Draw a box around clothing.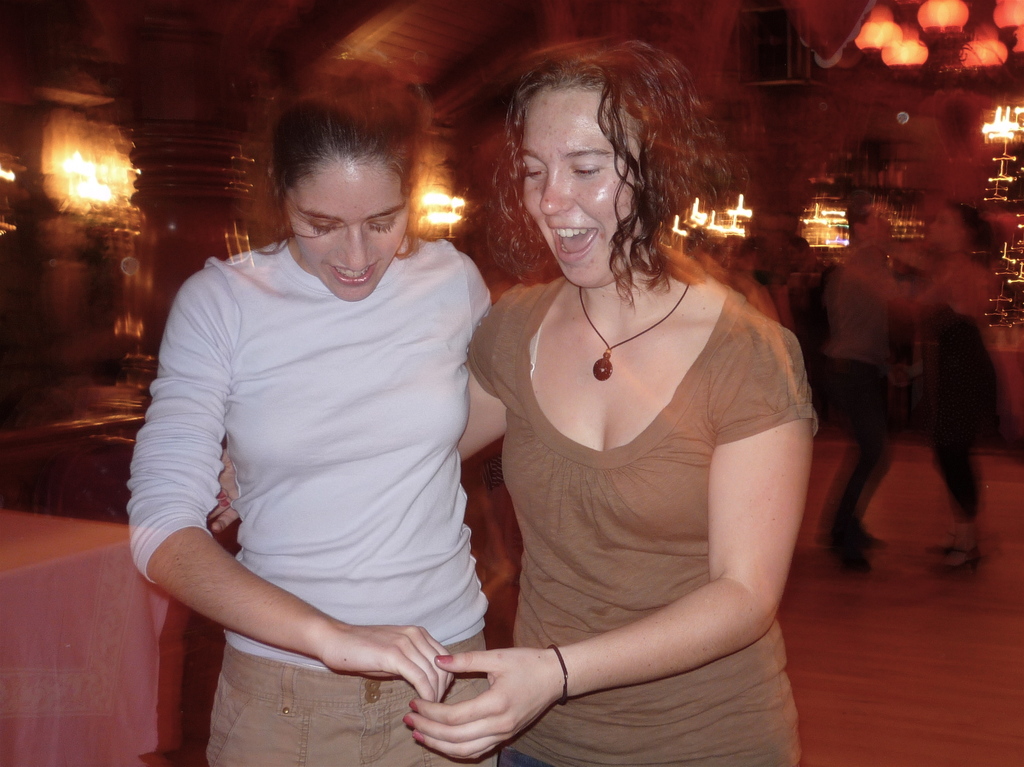
rect(127, 235, 494, 766).
